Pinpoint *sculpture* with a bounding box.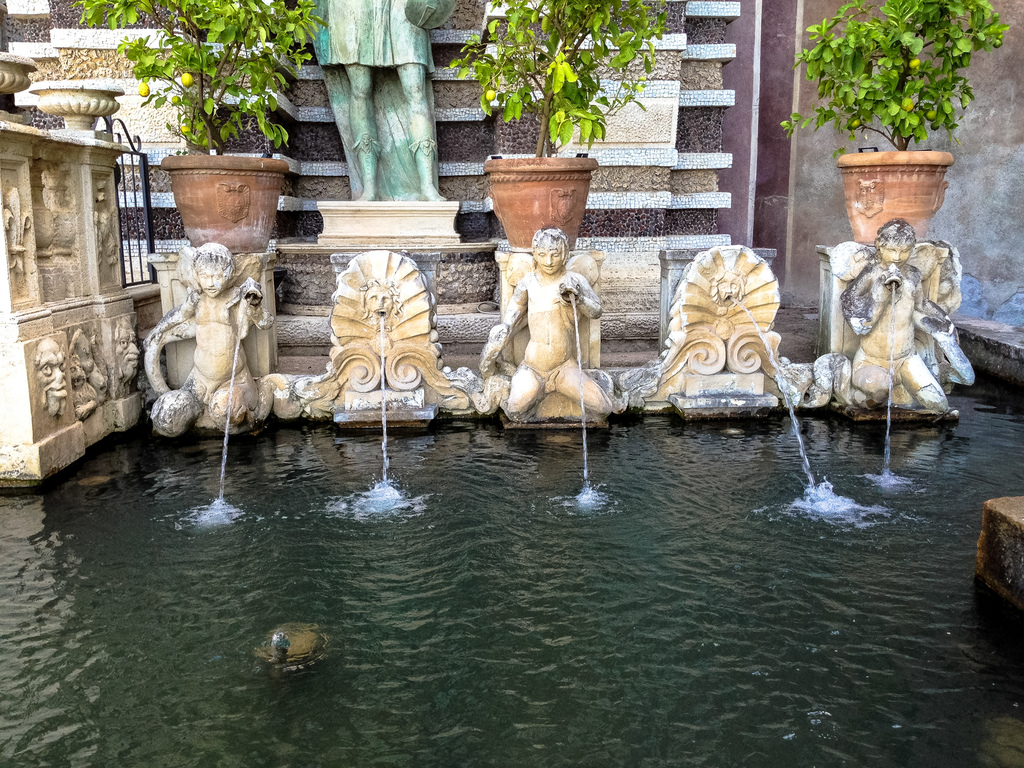
select_region(300, 0, 447, 202).
